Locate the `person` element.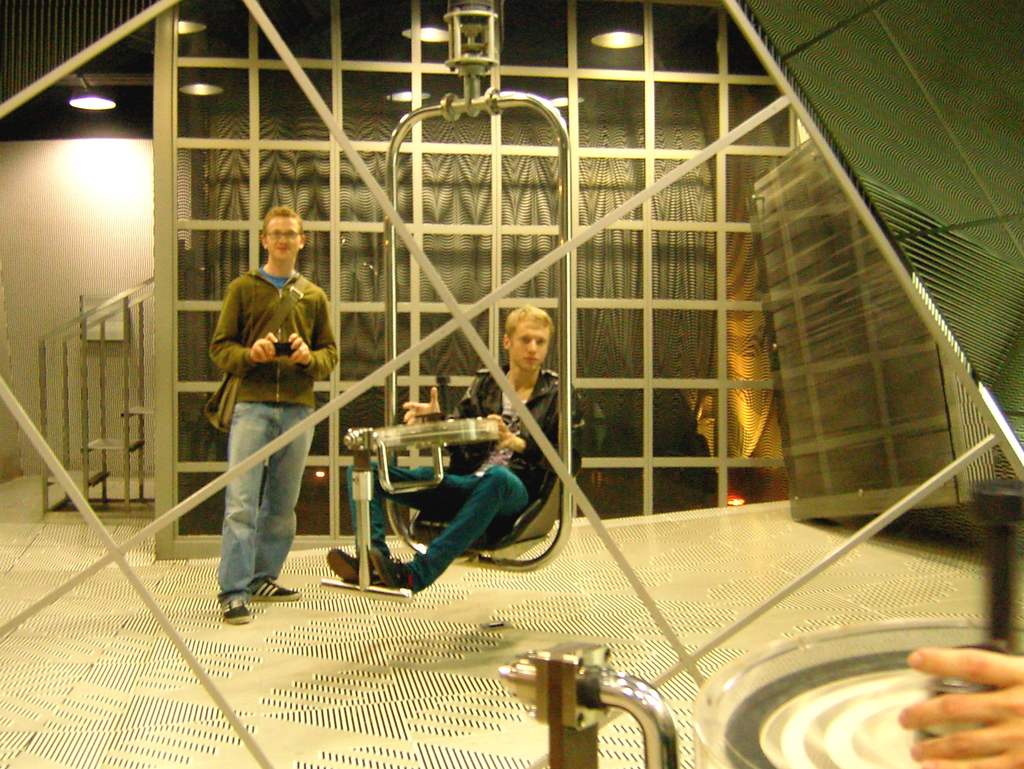
Element bbox: 894:649:1023:768.
